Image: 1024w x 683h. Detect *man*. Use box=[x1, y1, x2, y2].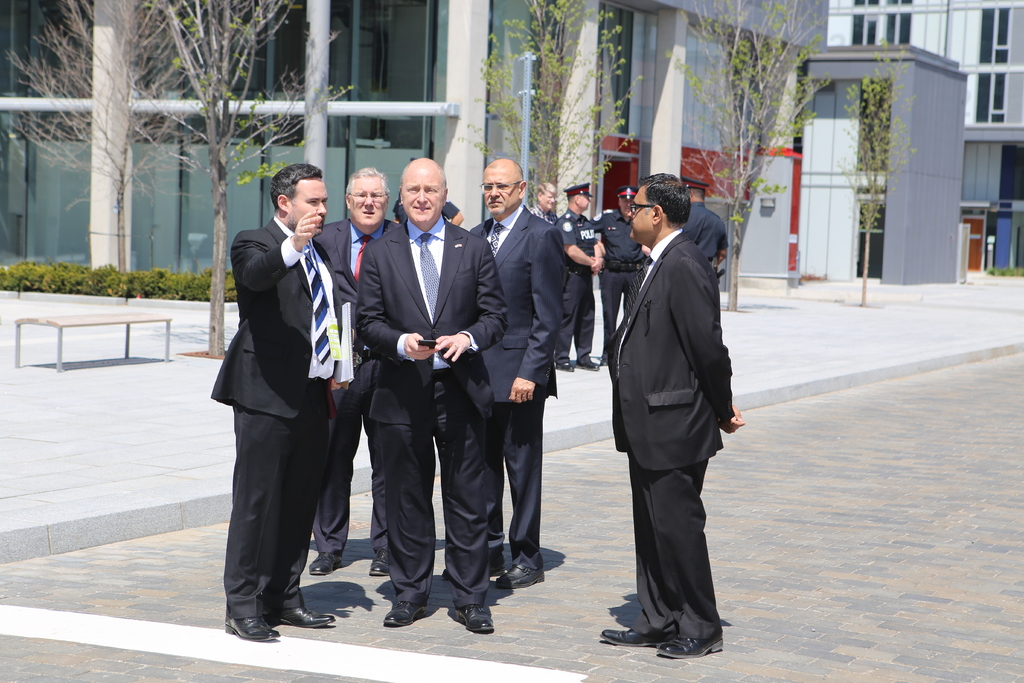
box=[356, 160, 508, 630].
